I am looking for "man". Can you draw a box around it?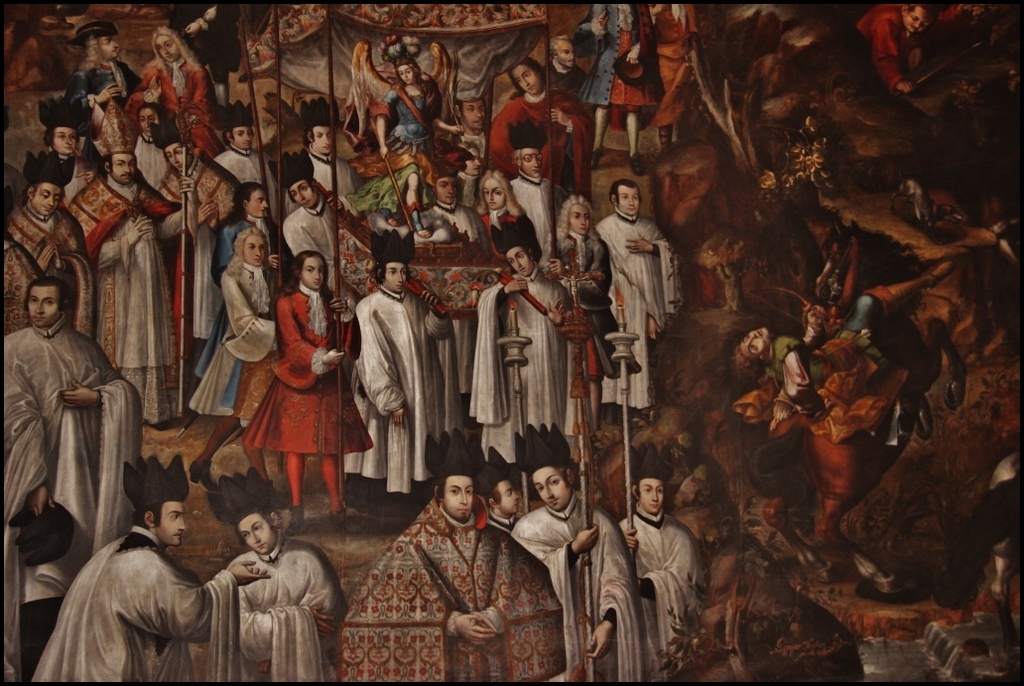
Sure, the bounding box is <box>589,168,680,420</box>.
